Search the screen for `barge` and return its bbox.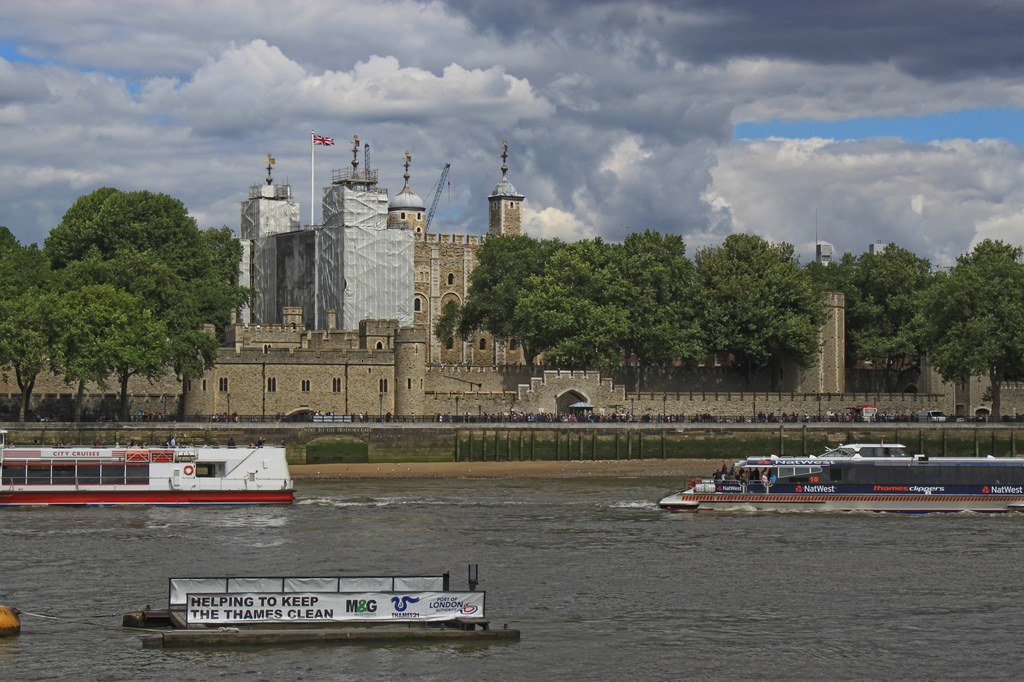
Found: bbox(660, 441, 1023, 513).
